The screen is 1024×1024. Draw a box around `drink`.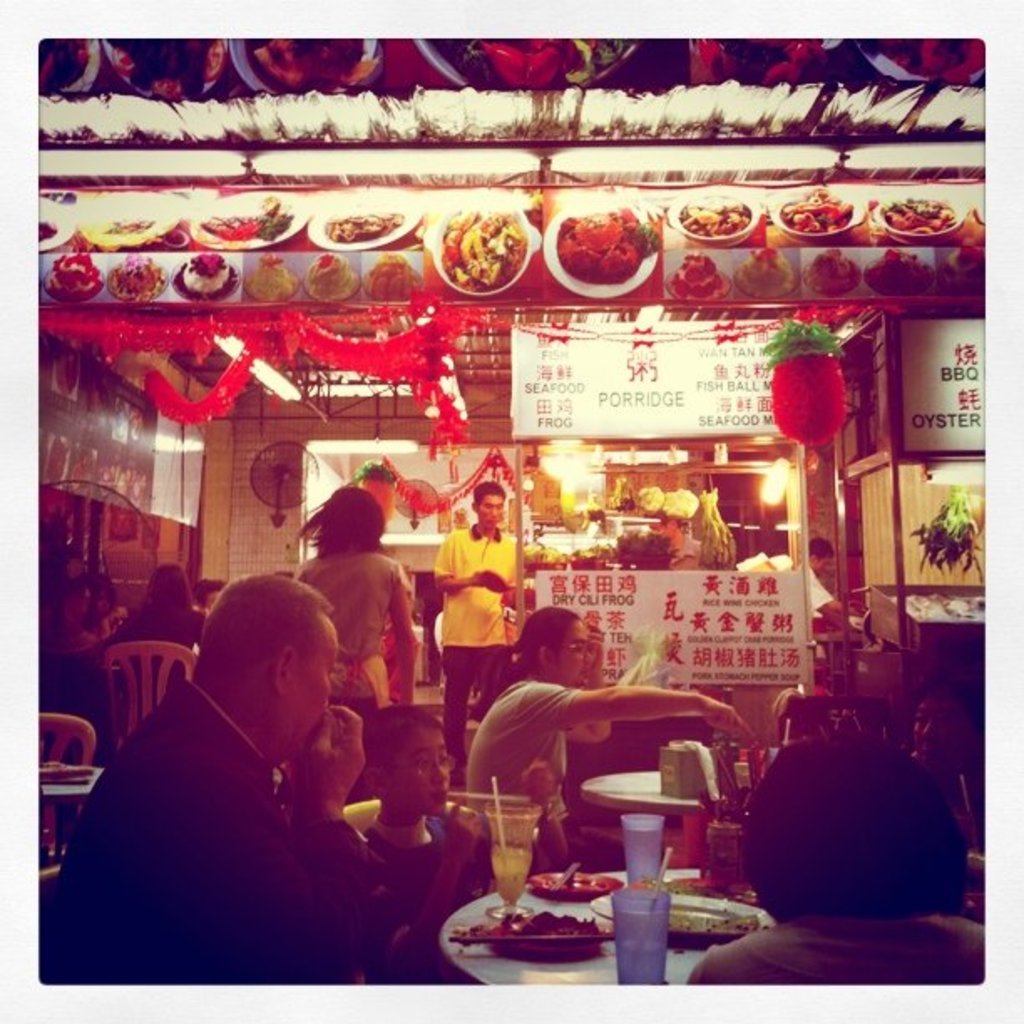
[492, 843, 530, 909].
